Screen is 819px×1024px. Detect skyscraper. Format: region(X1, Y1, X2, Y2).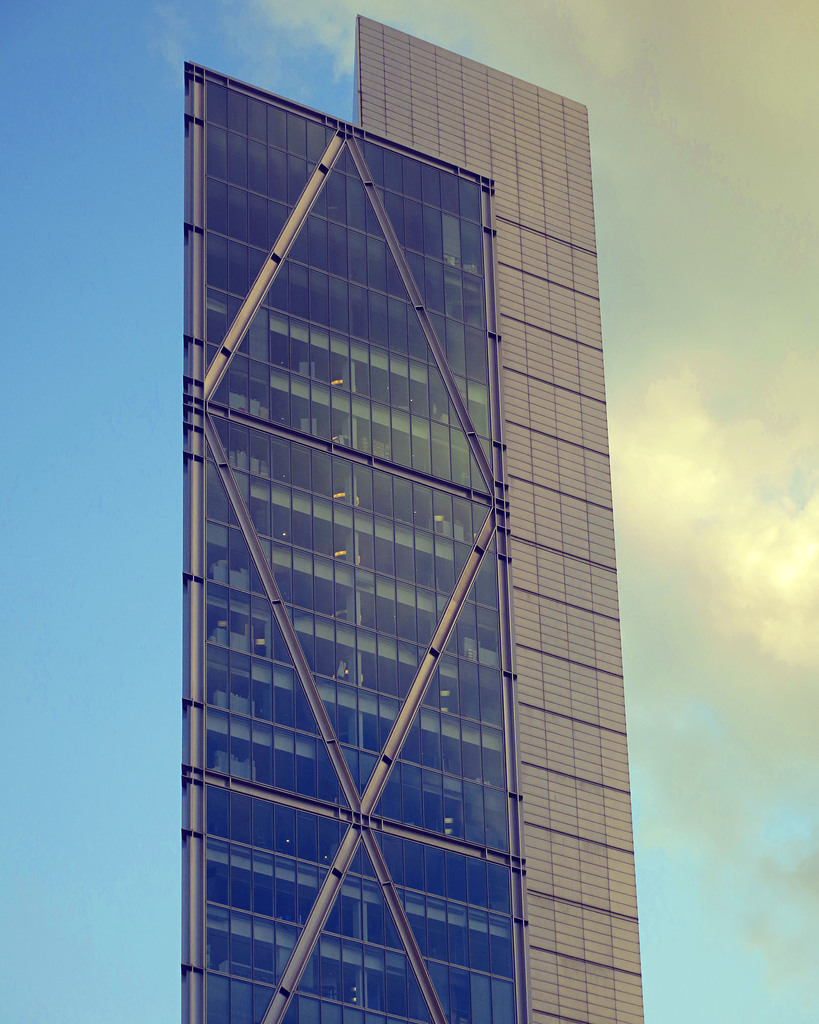
region(181, 20, 652, 1023).
